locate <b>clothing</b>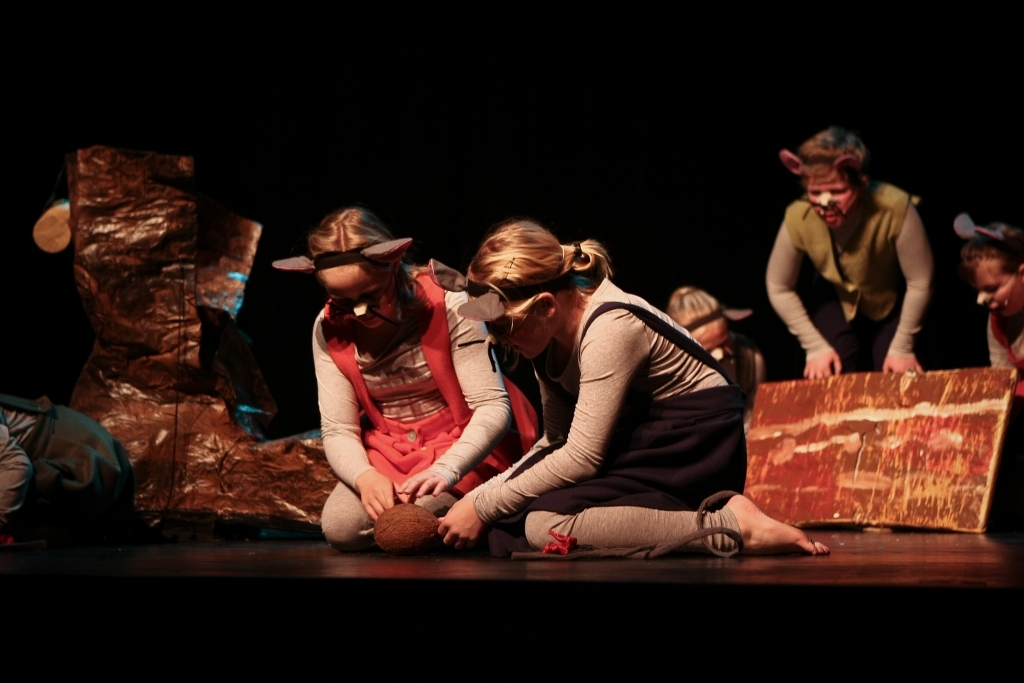
753:165:942:405
